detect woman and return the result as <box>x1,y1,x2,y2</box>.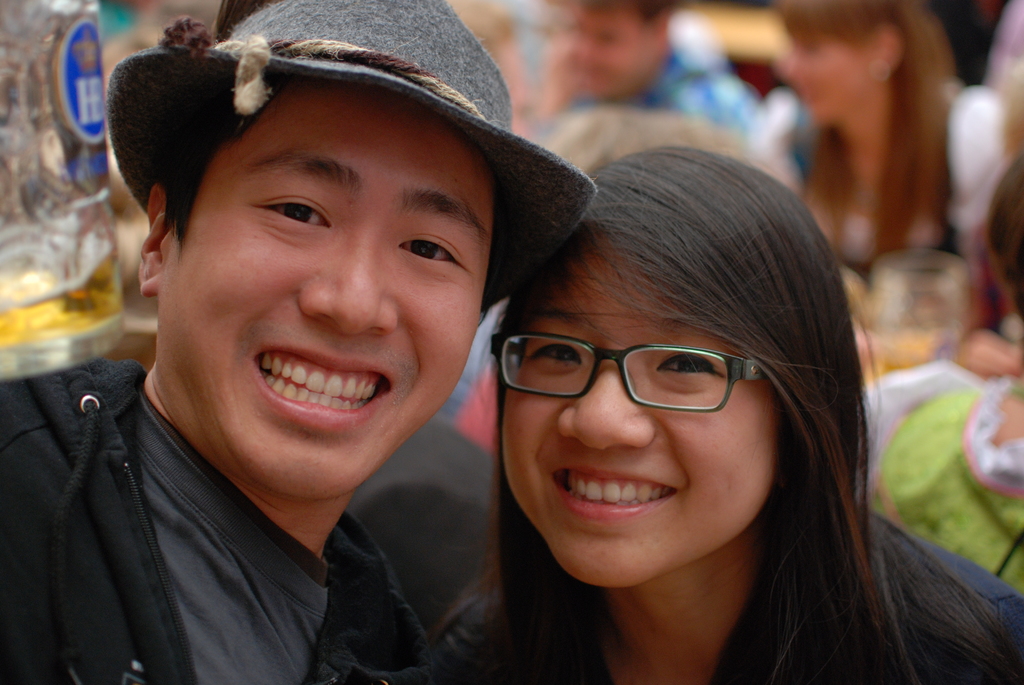
<box>745,0,1014,251</box>.
